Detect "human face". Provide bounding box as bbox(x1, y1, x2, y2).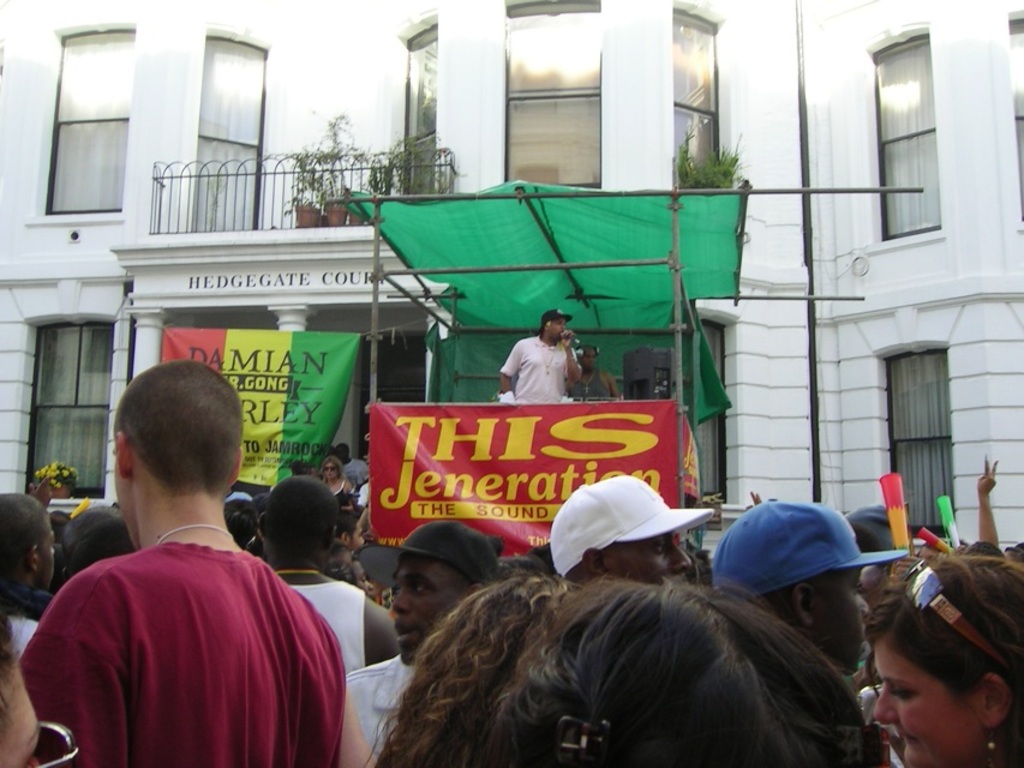
bbox(321, 458, 336, 486).
